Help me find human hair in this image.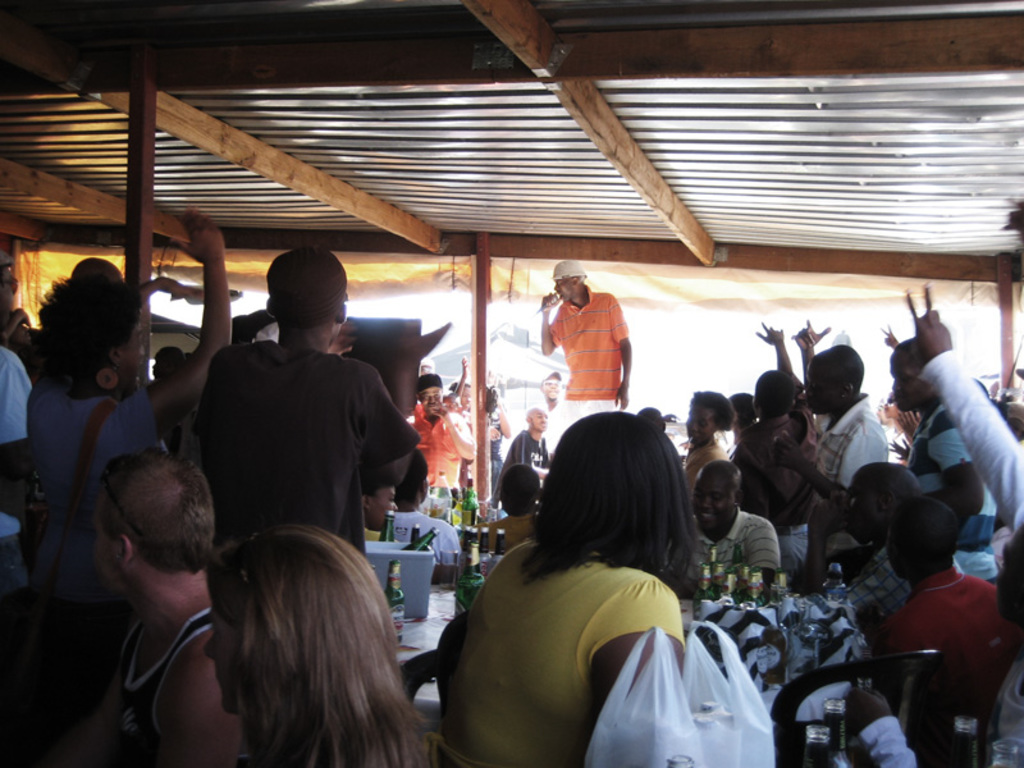
Found it: select_region(269, 246, 349, 321).
